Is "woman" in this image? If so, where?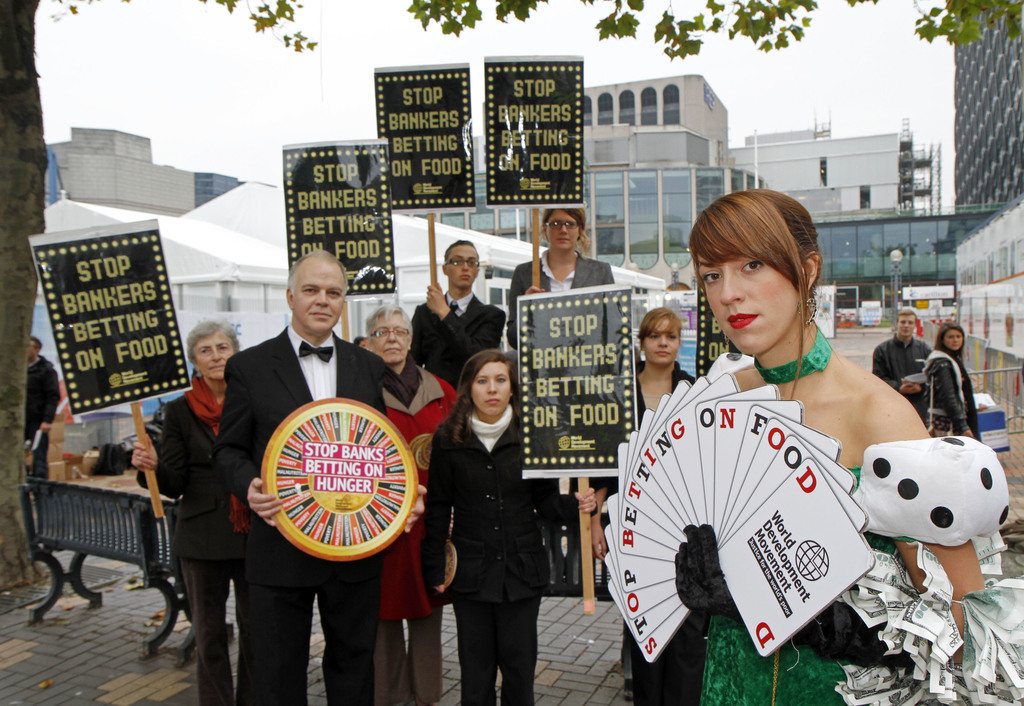
Yes, at 618:197:948:653.
